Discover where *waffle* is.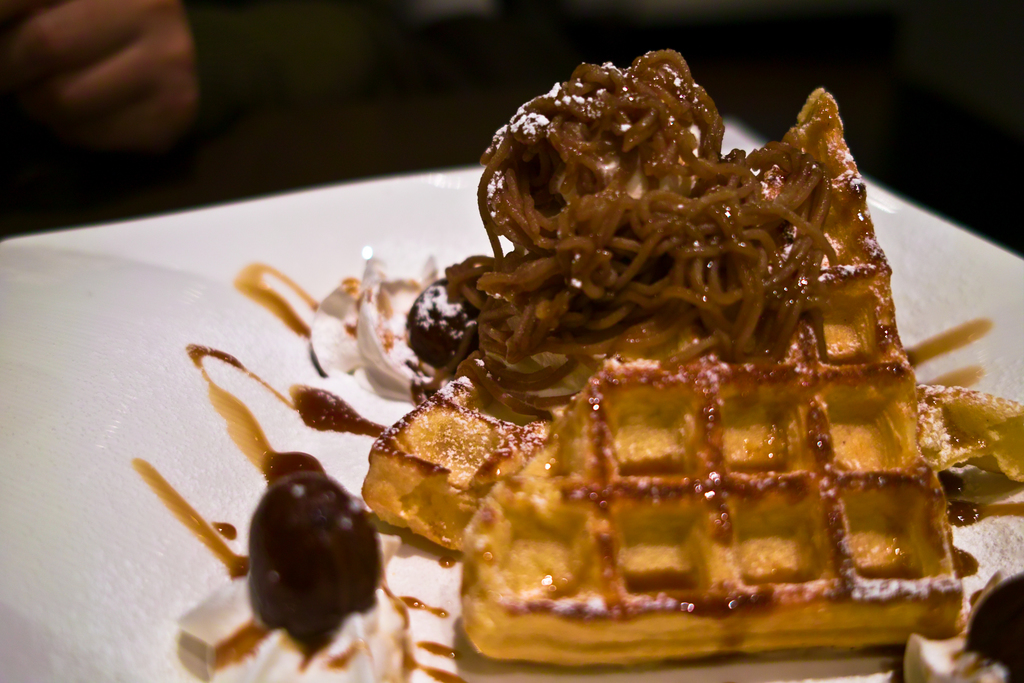
Discovered at {"x1": 360, "y1": 349, "x2": 1023, "y2": 554}.
